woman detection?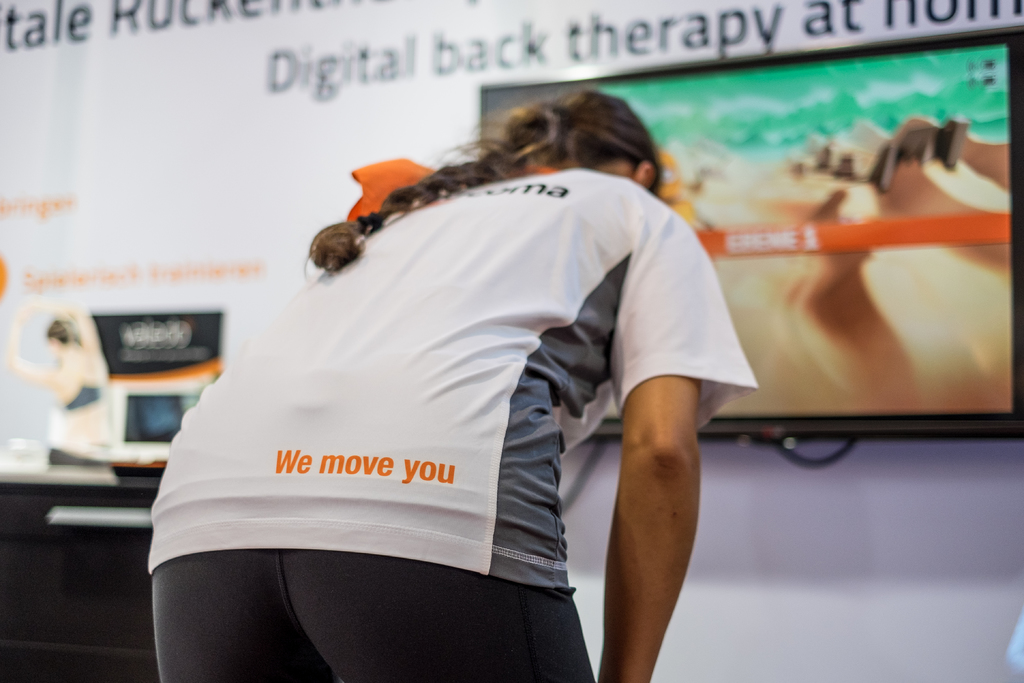
{"x1": 6, "y1": 290, "x2": 107, "y2": 459}
